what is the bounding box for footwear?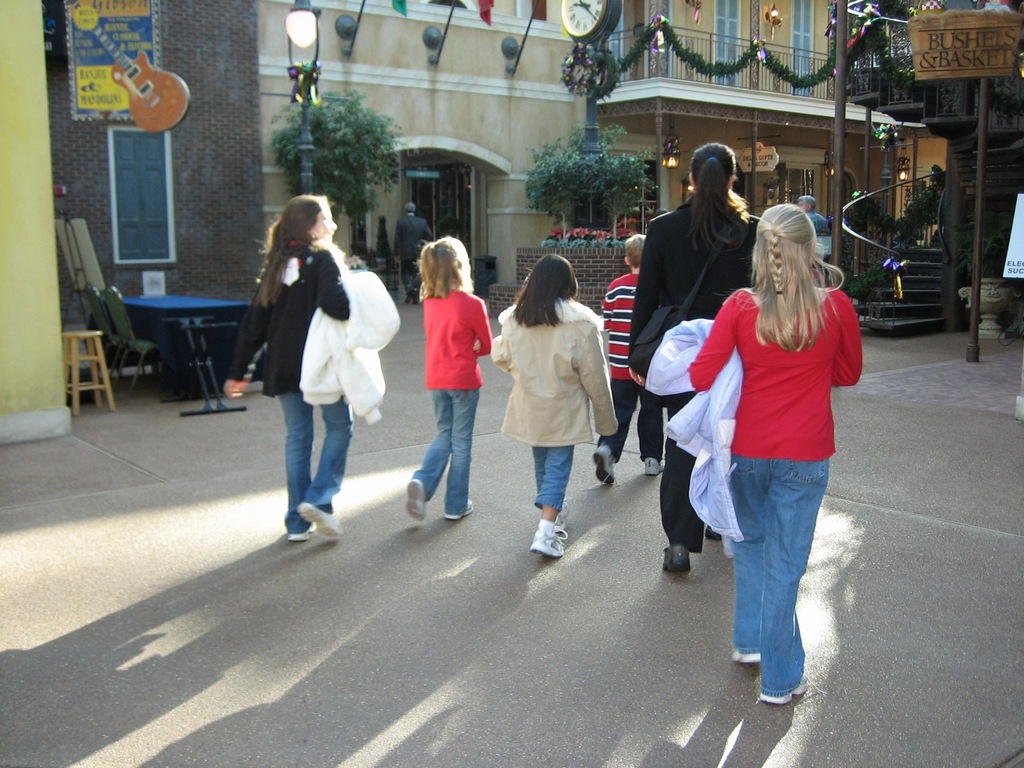
BBox(730, 646, 768, 666).
